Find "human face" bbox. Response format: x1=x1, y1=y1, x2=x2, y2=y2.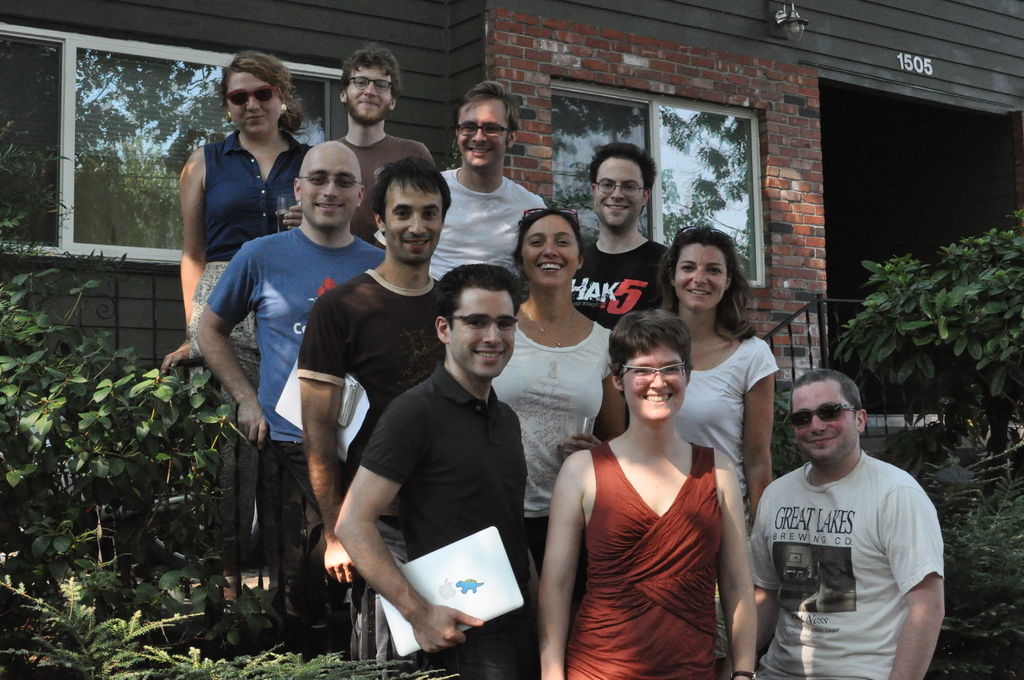
x1=381, y1=179, x2=443, y2=266.
